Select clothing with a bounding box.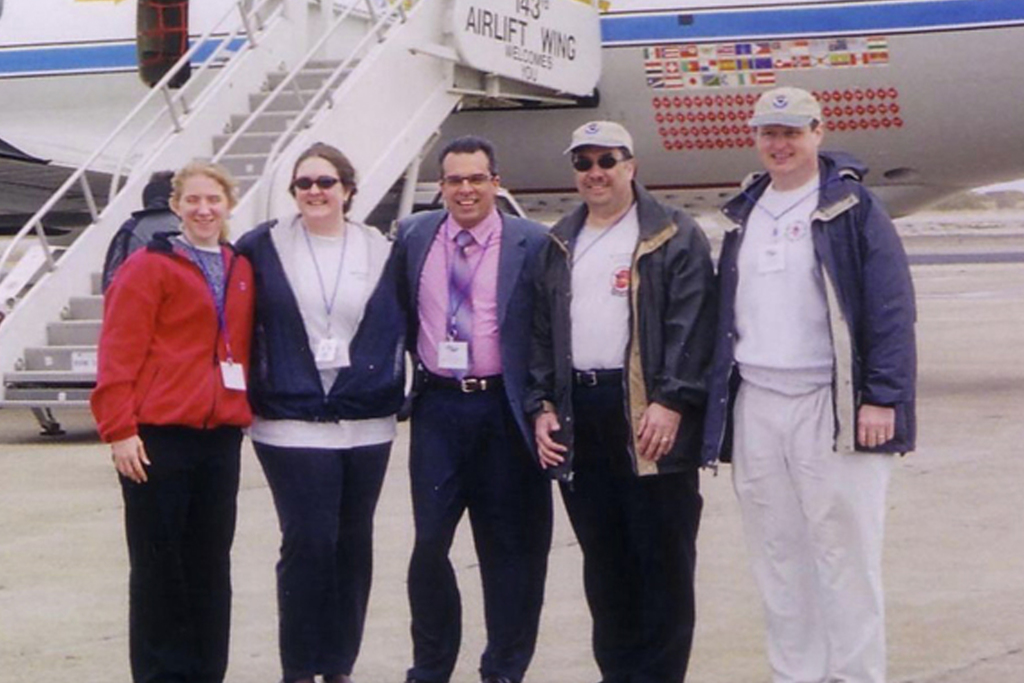
region(380, 209, 541, 682).
